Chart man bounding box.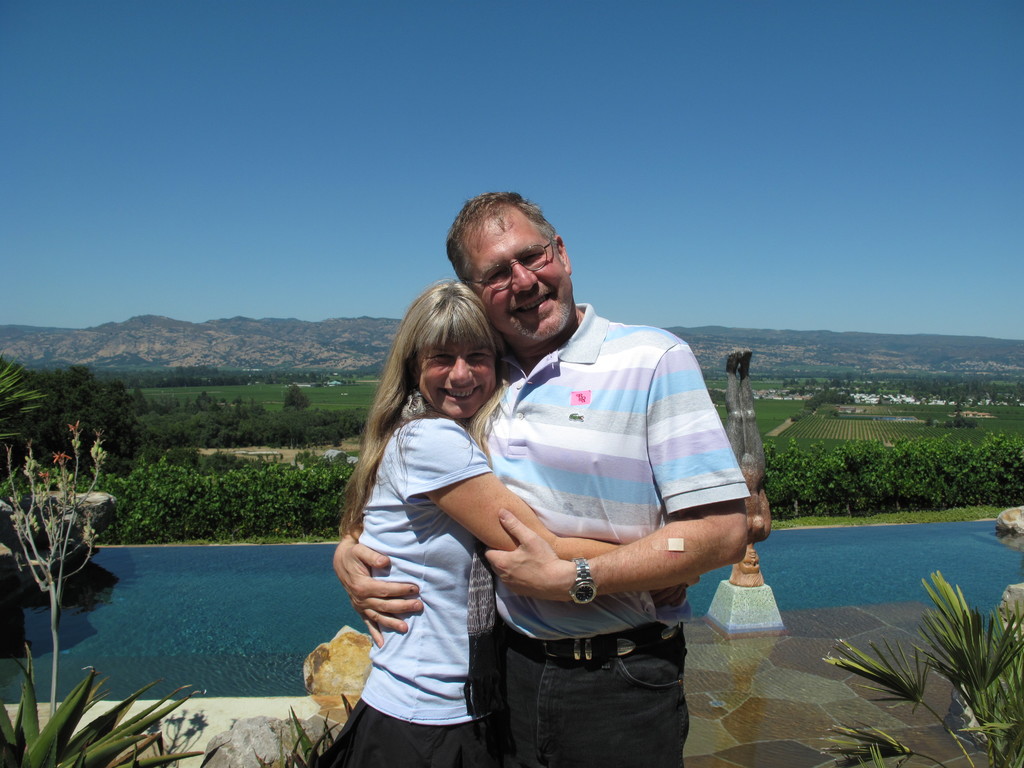
Charted: select_region(296, 198, 739, 753).
